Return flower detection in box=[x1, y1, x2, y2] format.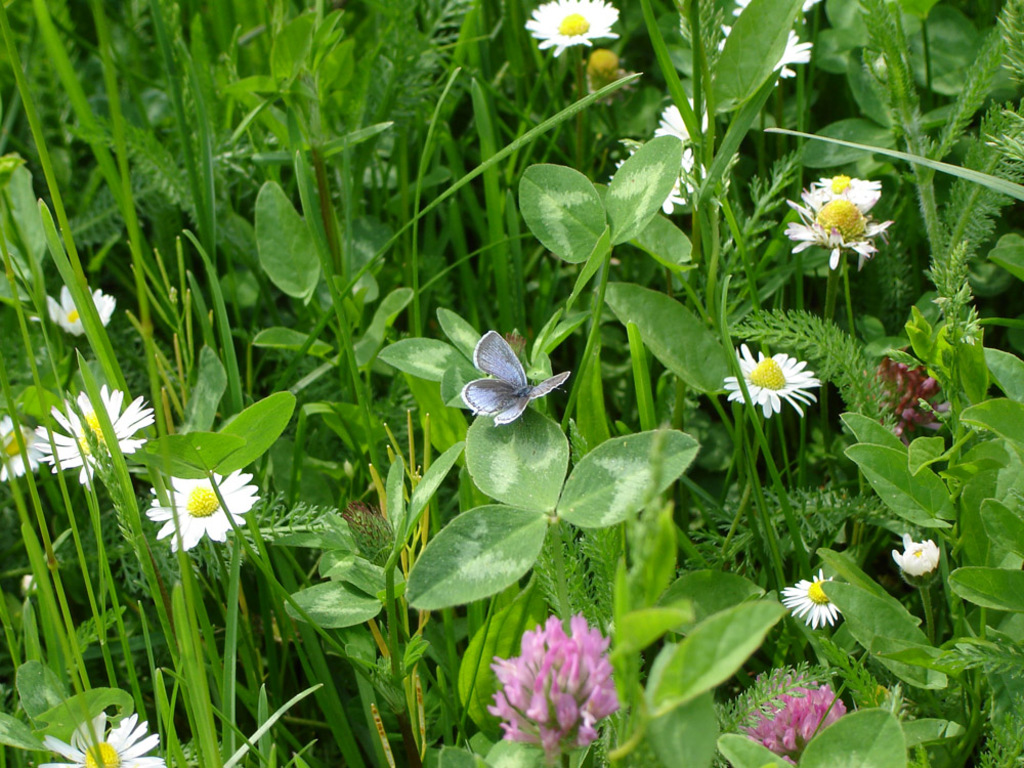
box=[781, 567, 842, 632].
